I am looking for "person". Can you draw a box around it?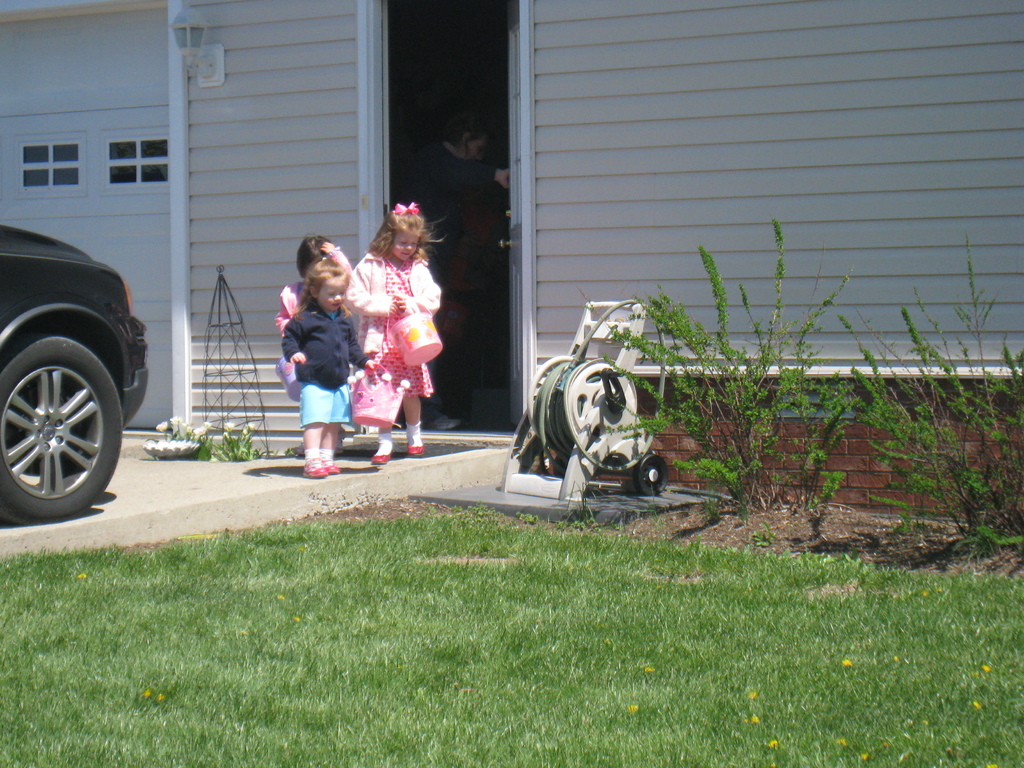
Sure, the bounding box is <region>274, 237, 364, 454</region>.
